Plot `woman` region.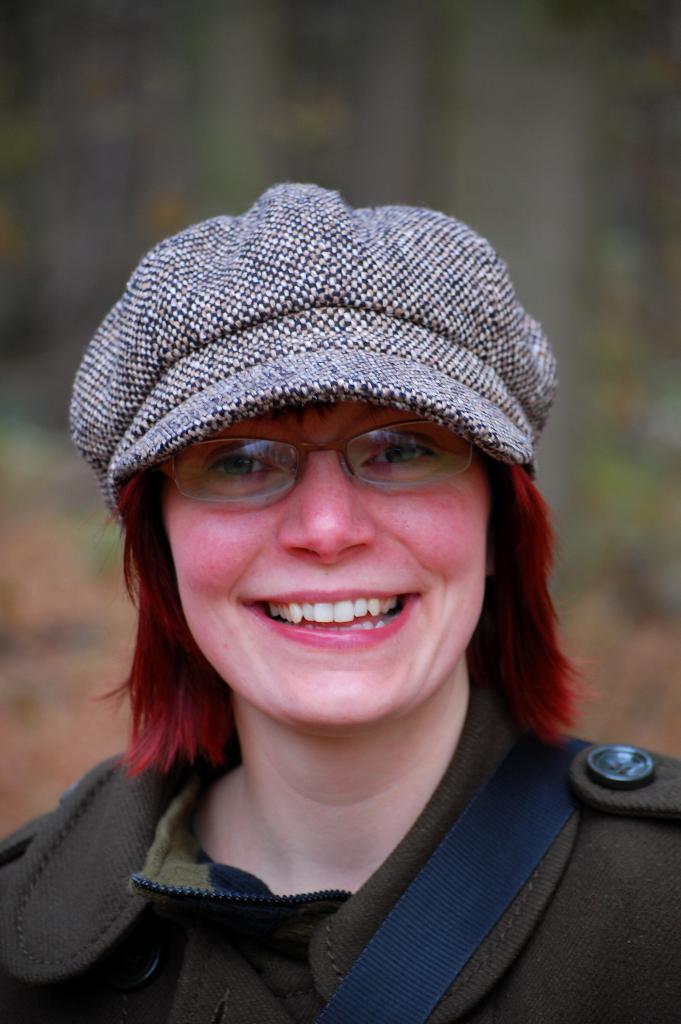
Plotted at x1=0, y1=180, x2=680, y2=1023.
